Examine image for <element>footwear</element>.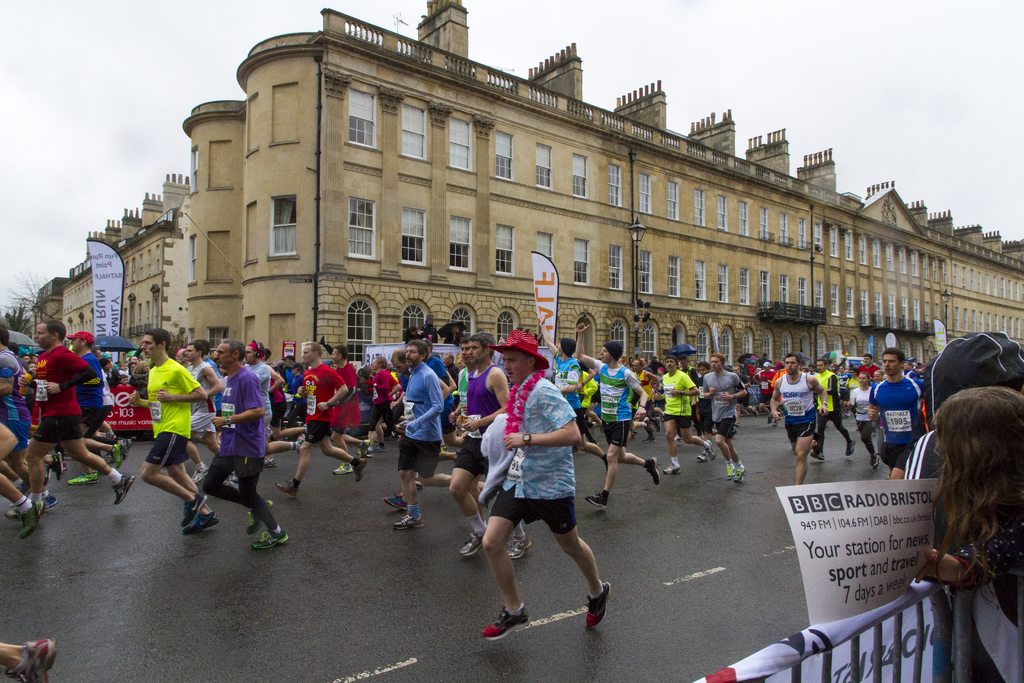
Examination result: (733, 465, 748, 483).
